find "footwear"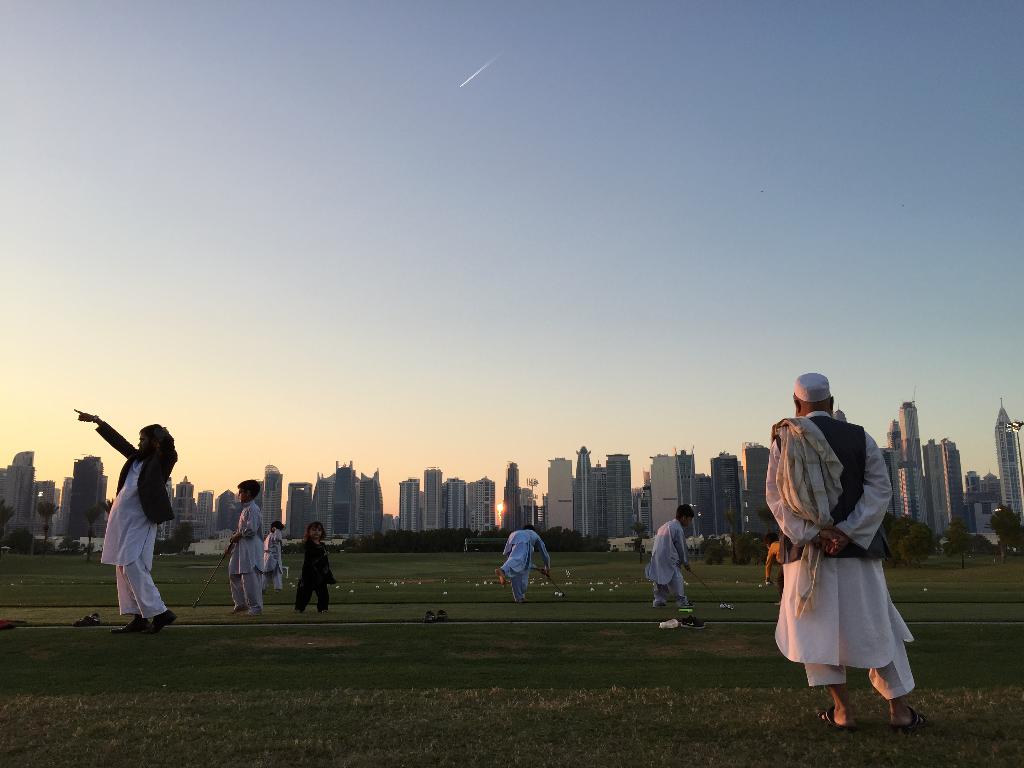
<bbox>76, 611, 101, 630</bbox>
